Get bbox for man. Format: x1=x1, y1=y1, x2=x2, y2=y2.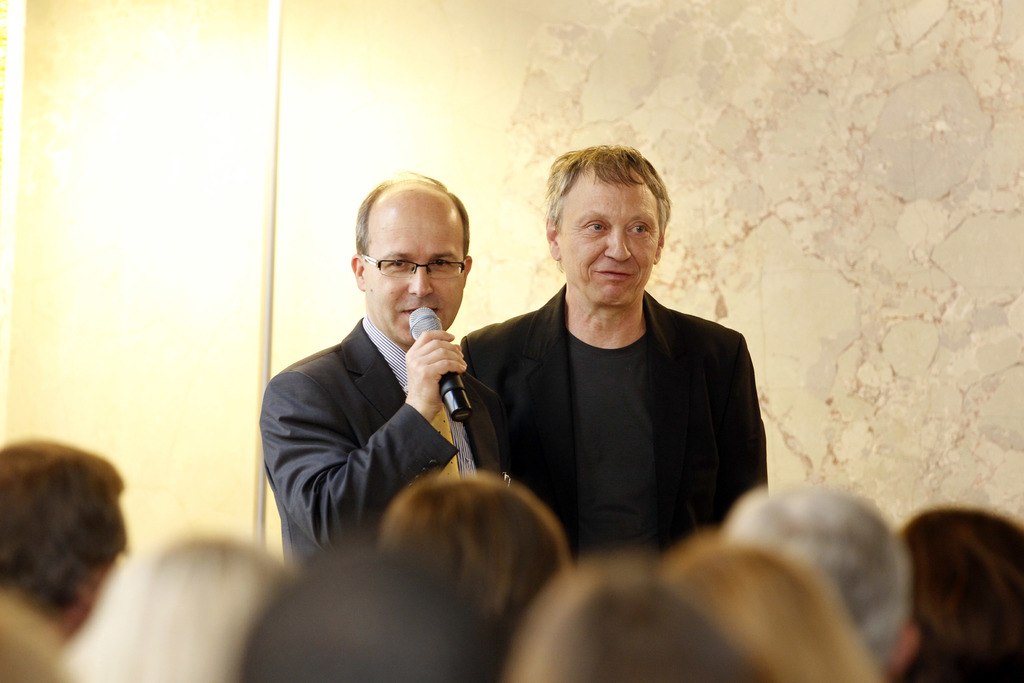
x1=258, y1=173, x2=515, y2=558.
